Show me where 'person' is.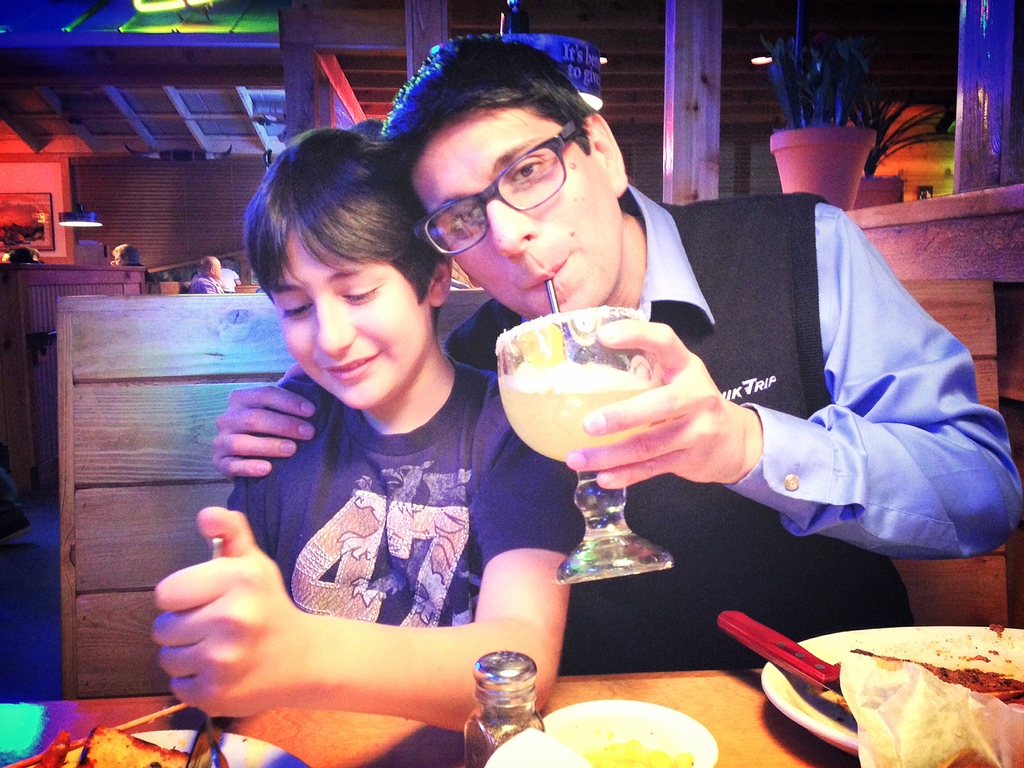
'person' is at box(146, 125, 579, 740).
